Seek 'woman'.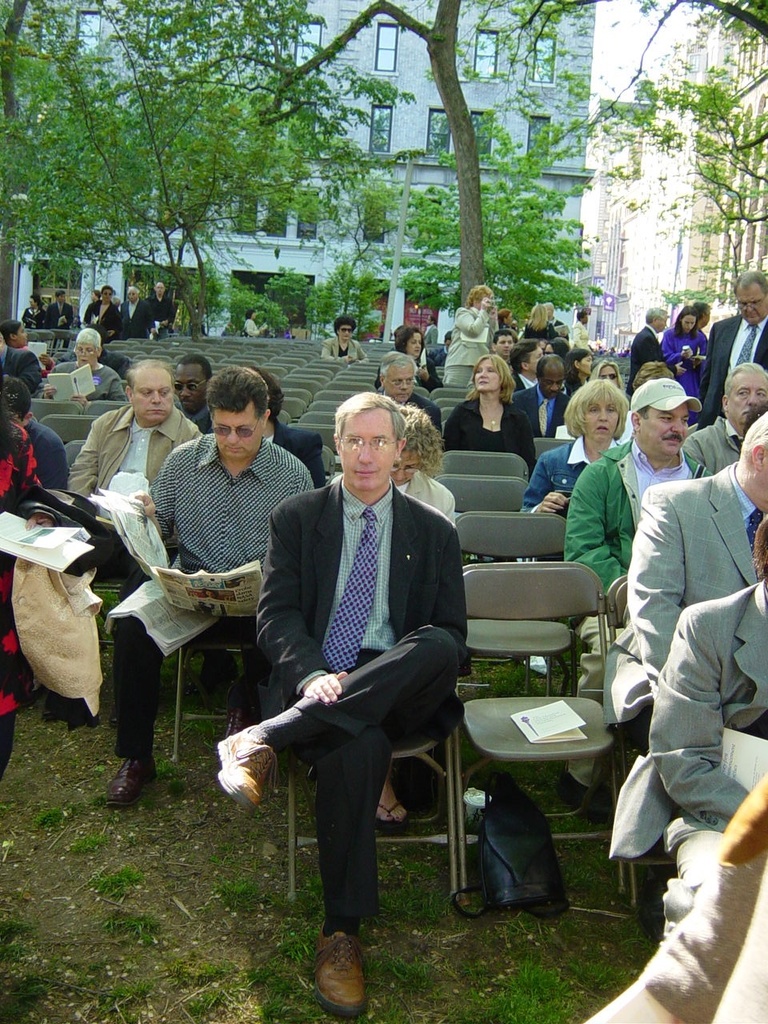
pyautogui.locateOnScreen(245, 308, 266, 340).
